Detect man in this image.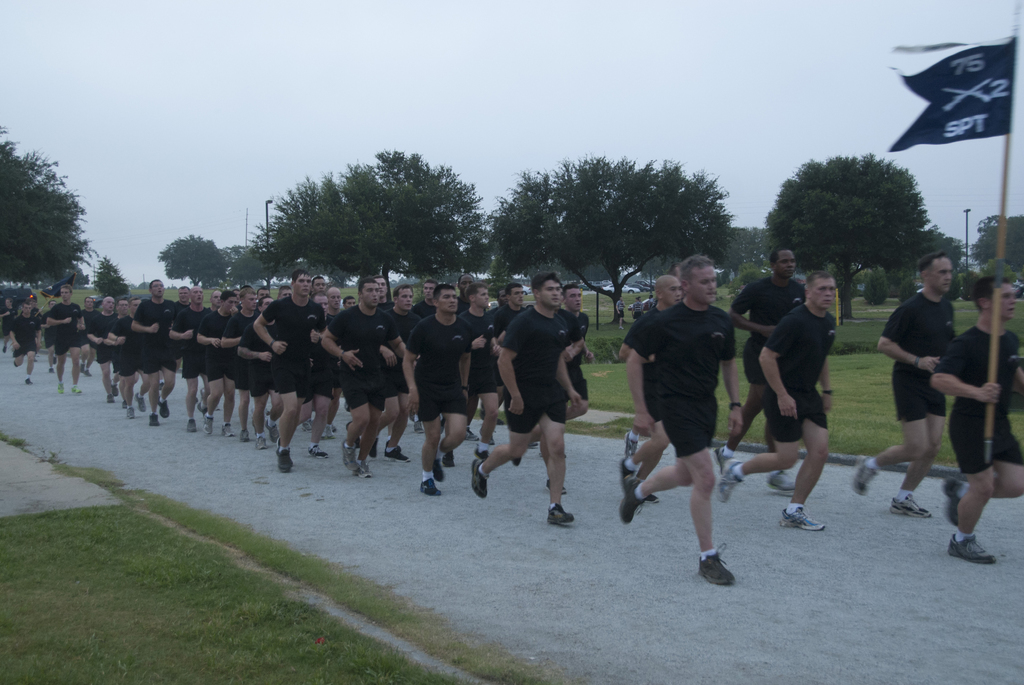
Detection: left=218, top=284, right=266, bottom=442.
